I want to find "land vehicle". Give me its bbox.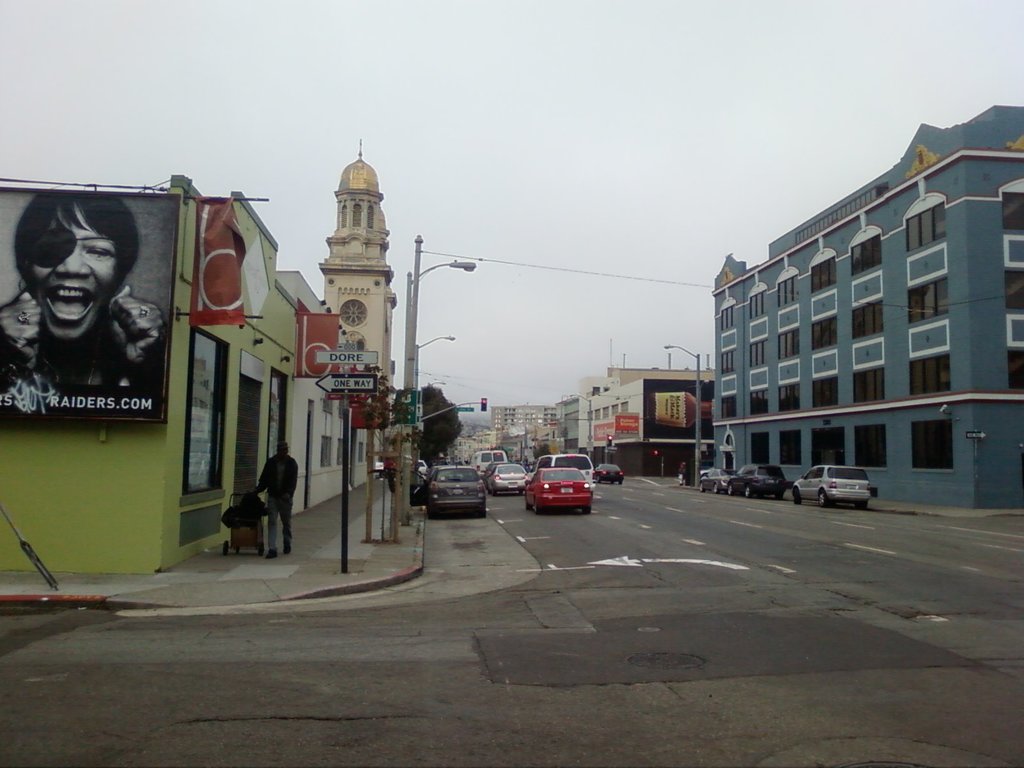
left=418, top=459, right=428, bottom=476.
